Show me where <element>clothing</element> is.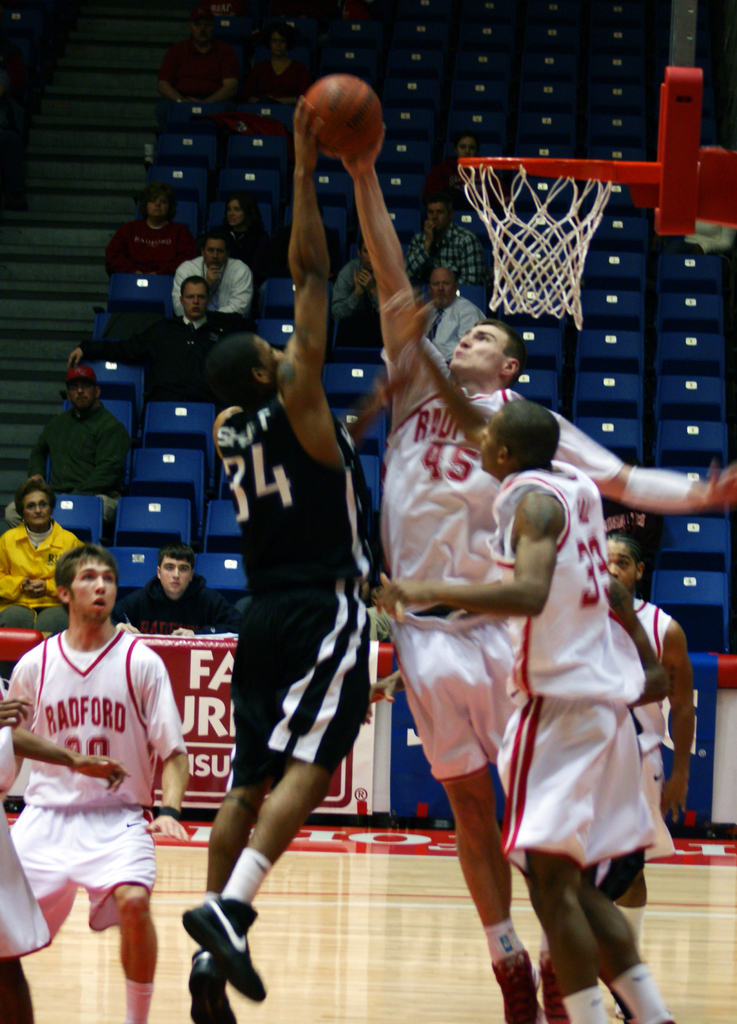
<element>clothing</element> is at x1=393 y1=221 x2=484 y2=286.
